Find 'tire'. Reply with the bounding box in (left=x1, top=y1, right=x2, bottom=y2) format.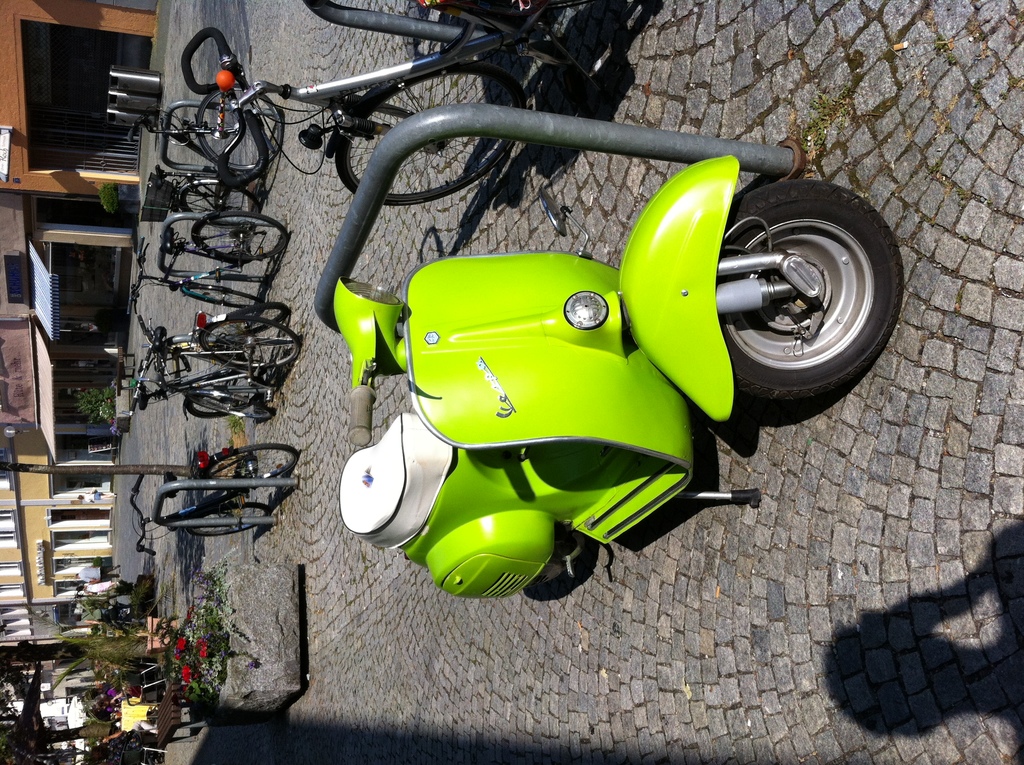
(left=193, top=300, right=289, bottom=341).
